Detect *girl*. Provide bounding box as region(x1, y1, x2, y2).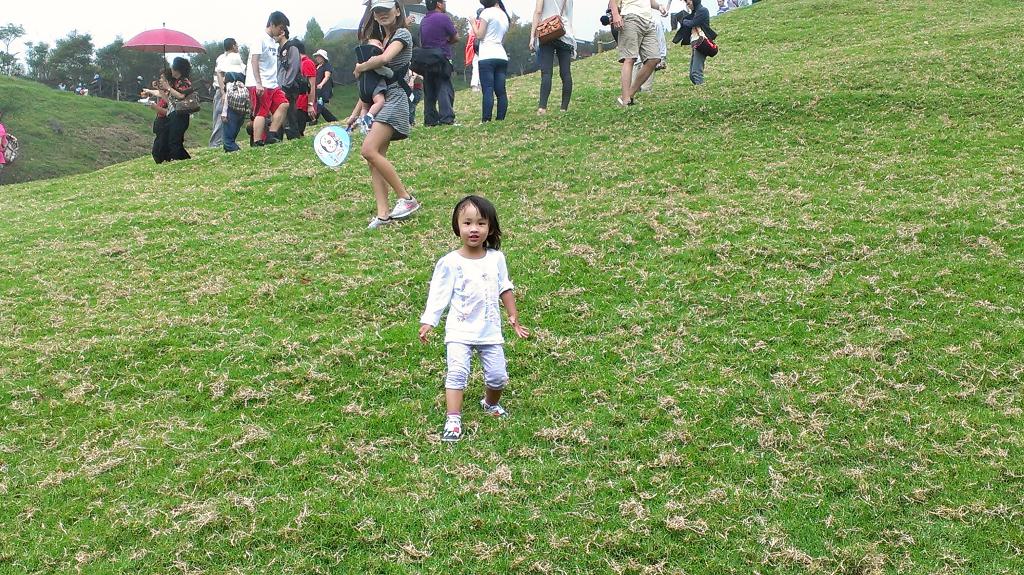
region(341, 0, 419, 223).
